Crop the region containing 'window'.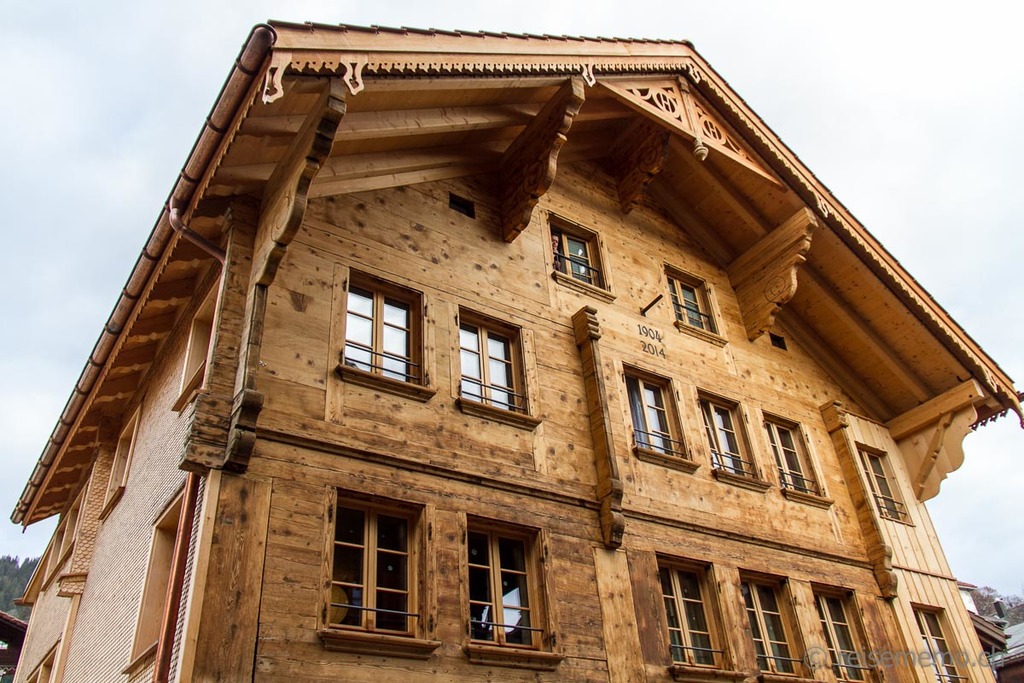
Crop region: locate(434, 289, 541, 419).
